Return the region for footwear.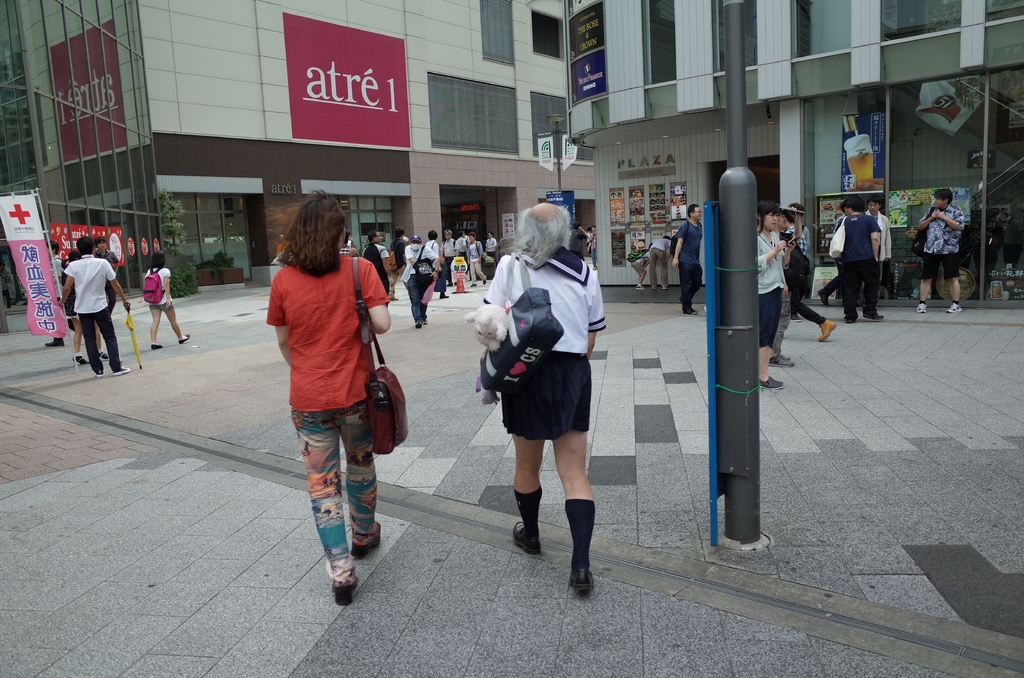
116/361/134/382.
